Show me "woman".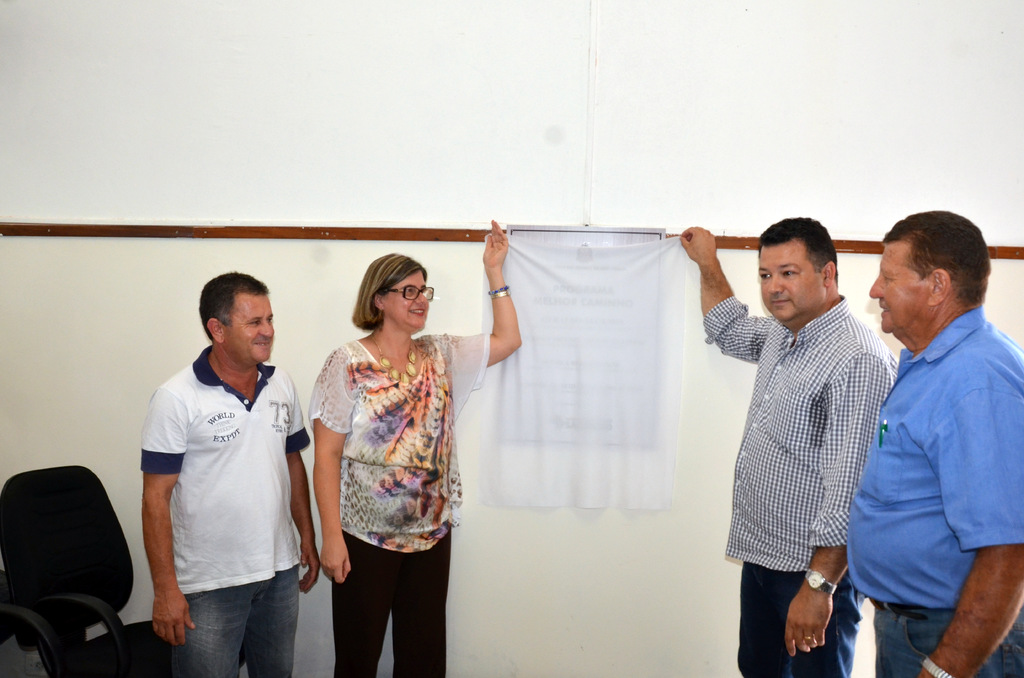
"woman" is here: 306:218:524:677.
